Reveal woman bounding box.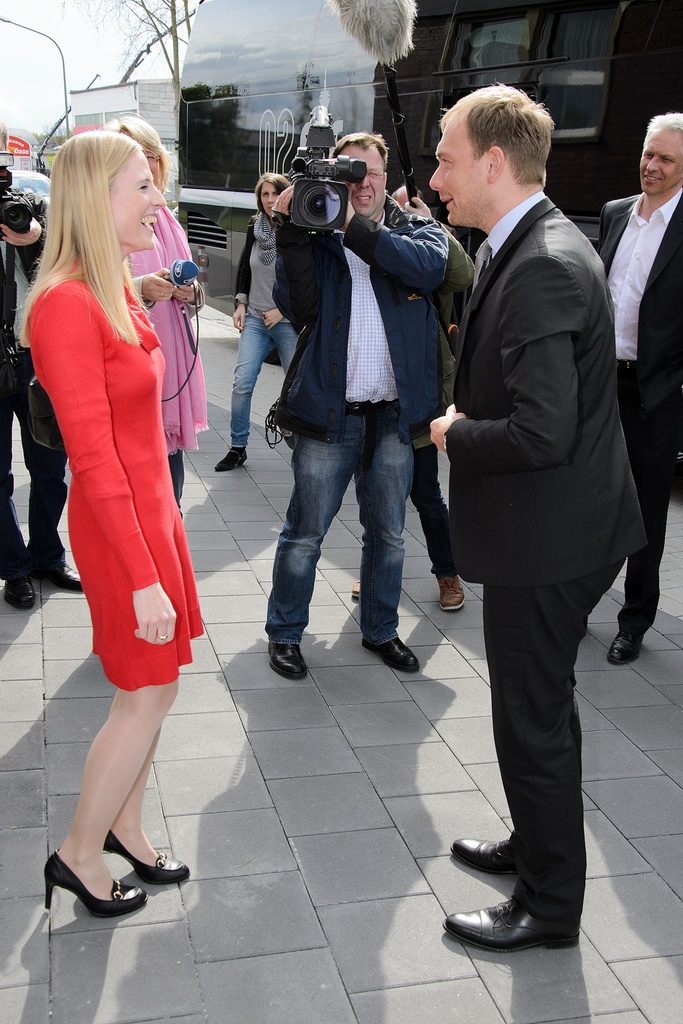
Revealed: <region>96, 117, 206, 524</region>.
